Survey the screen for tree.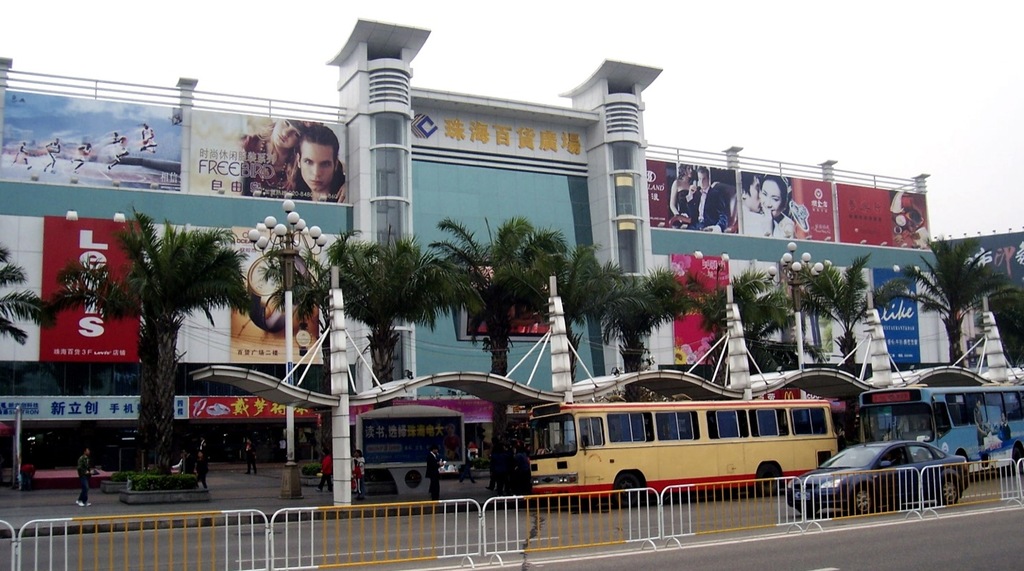
Survey found: {"left": 261, "top": 228, "right": 365, "bottom": 458}.
